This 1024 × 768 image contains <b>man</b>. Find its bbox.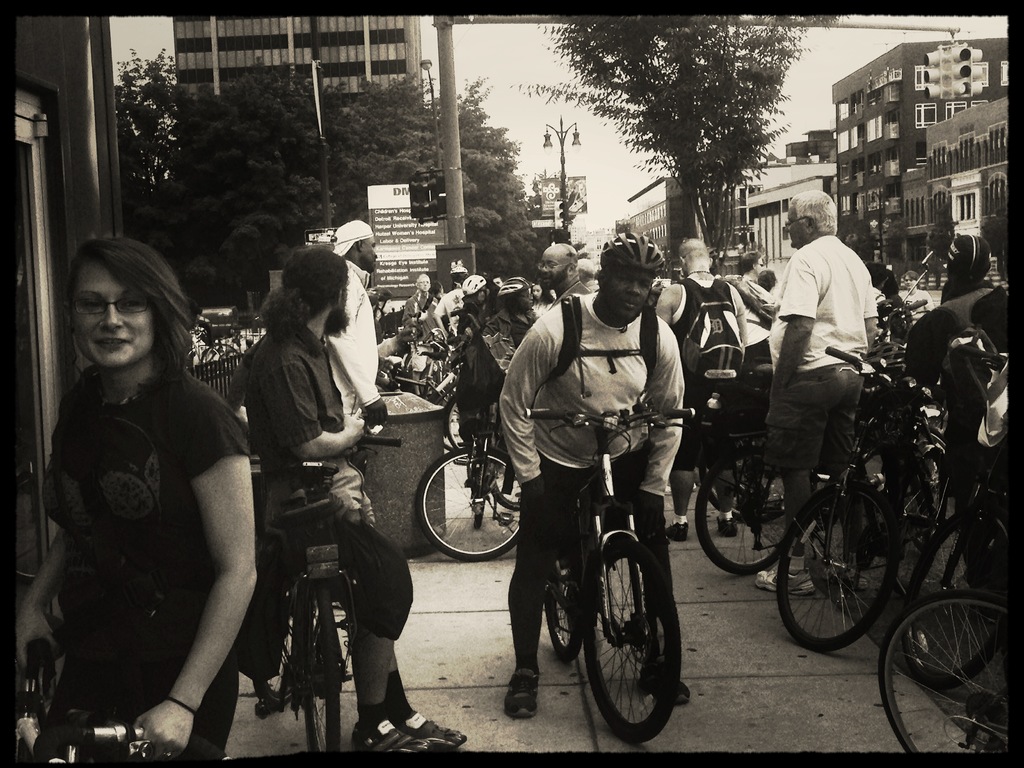
box=[330, 221, 391, 428].
